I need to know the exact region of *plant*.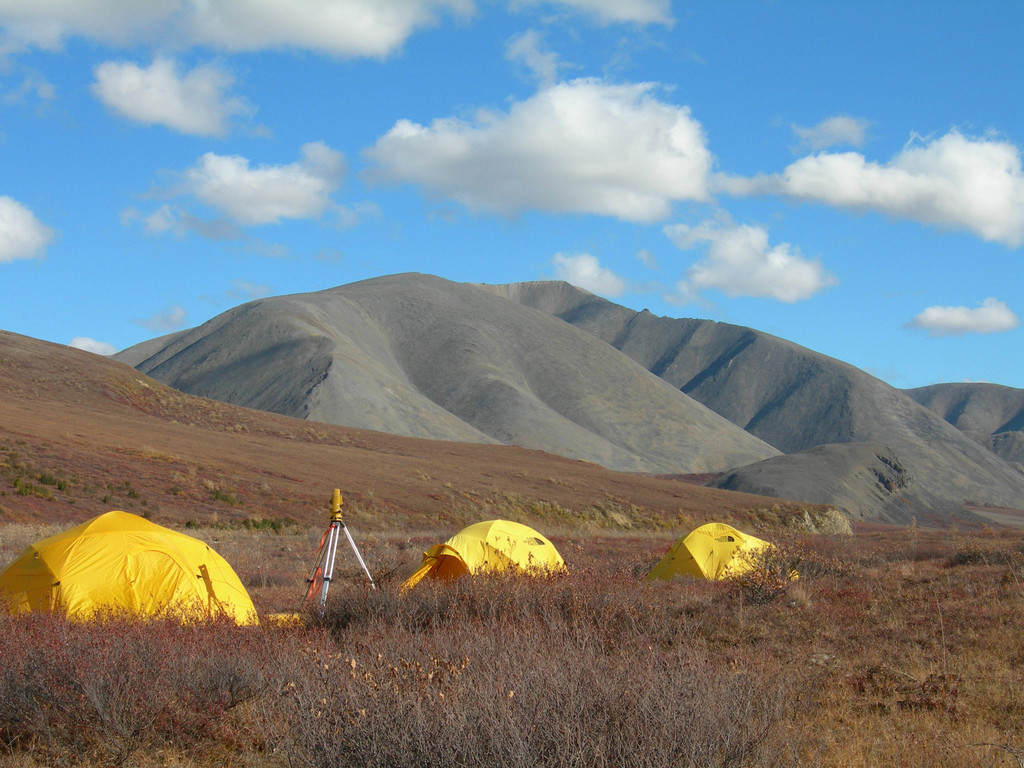
Region: locate(15, 476, 50, 502).
